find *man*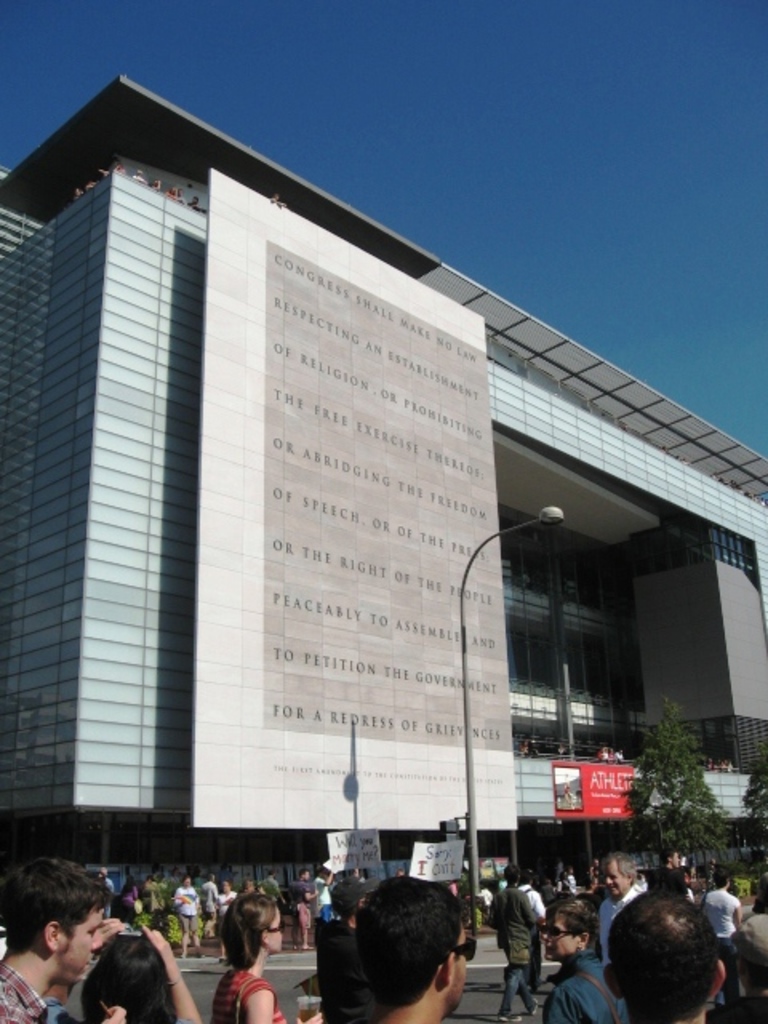
[left=0, top=850, right=112, bottom=1021]
